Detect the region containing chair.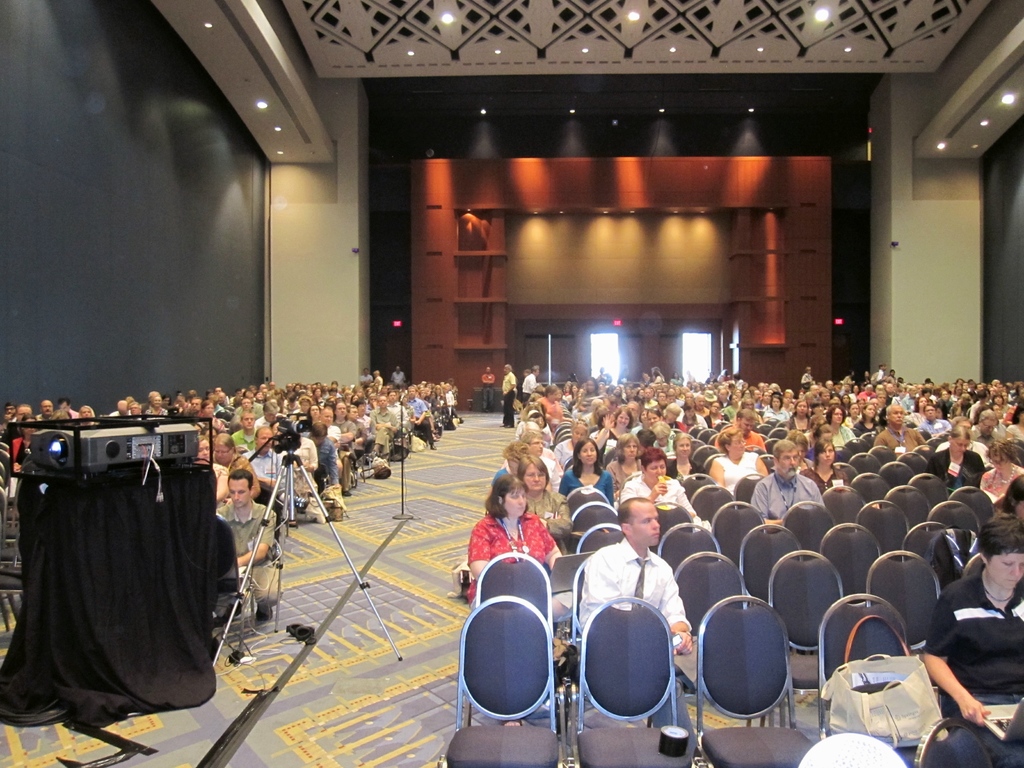
l=900, t=448, r=927, b=474.
